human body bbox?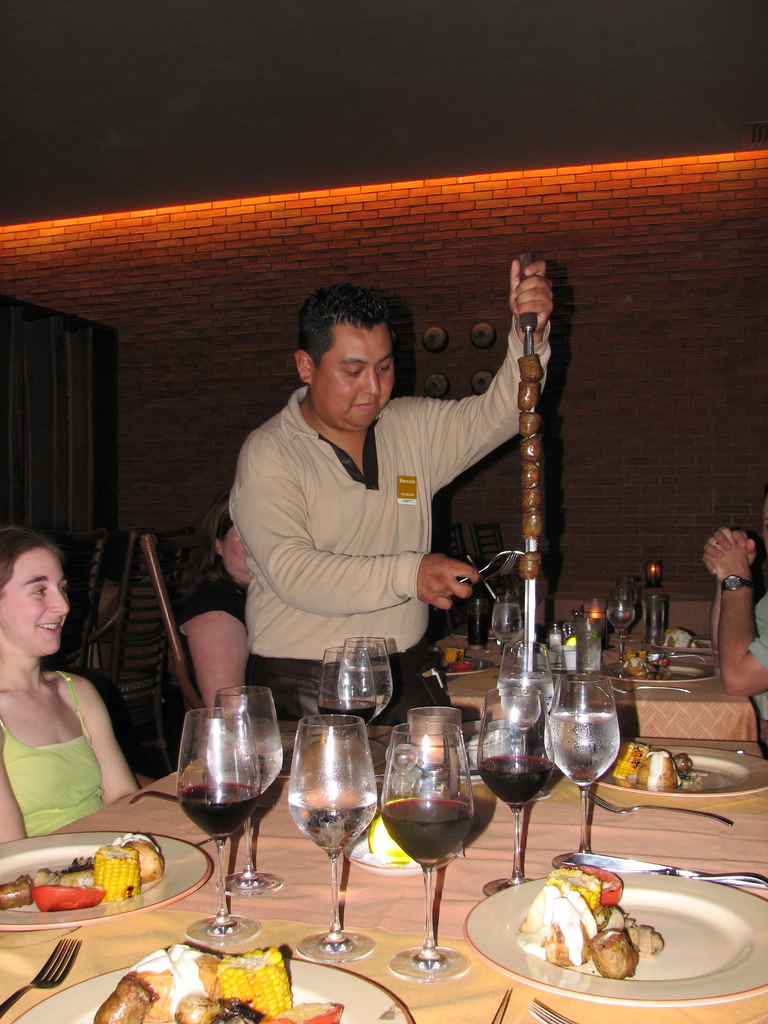
rect(0, 558, 134, 857)
